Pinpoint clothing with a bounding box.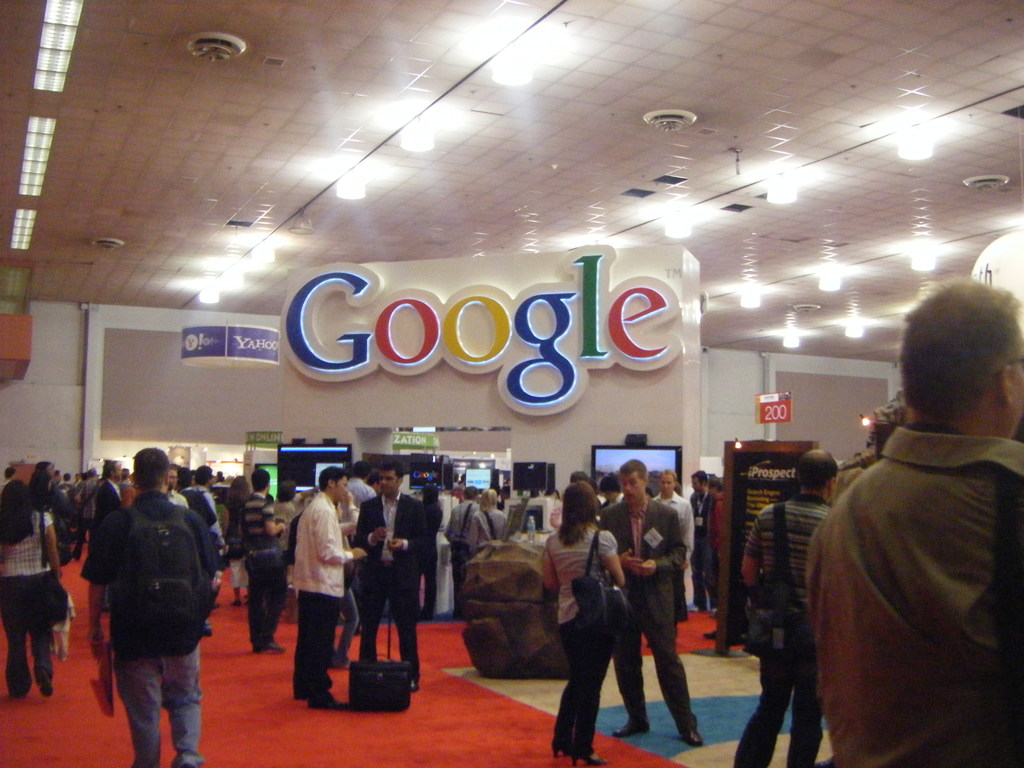
(x1=95, y1=487, x2=214, y2=627).
